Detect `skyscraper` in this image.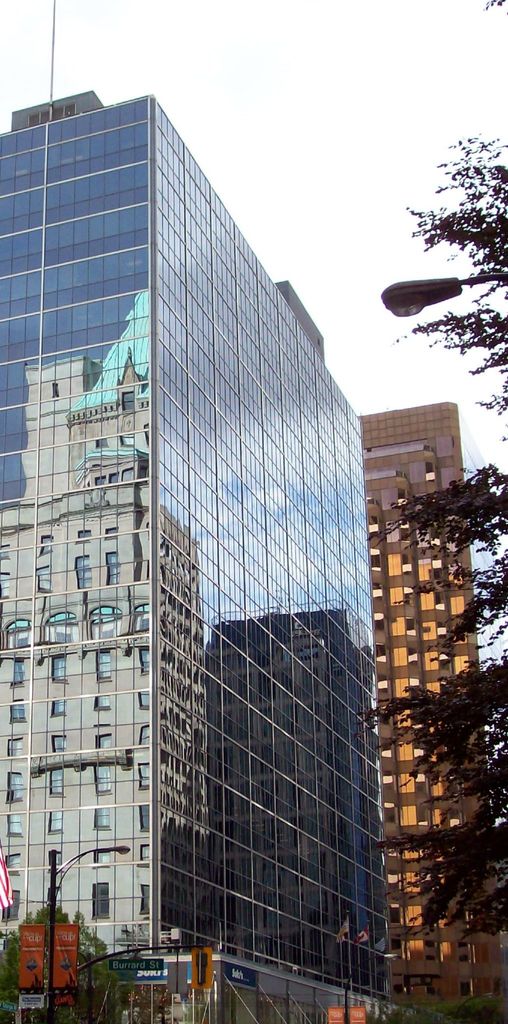
Detection: bbox=(0, 90, 419, 1023).
